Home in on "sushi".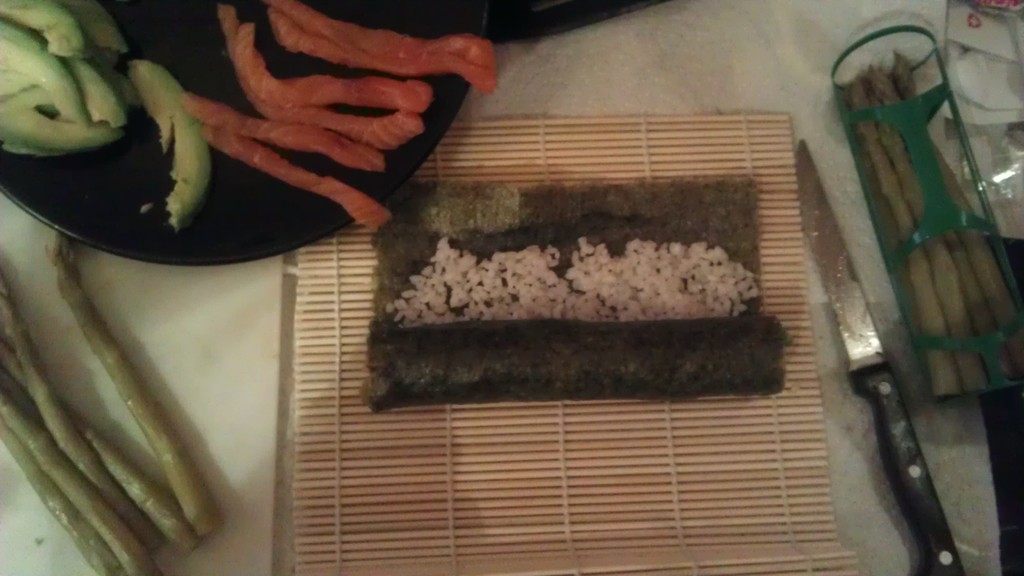
Homed in at rect(366, 177, 801, 400).
